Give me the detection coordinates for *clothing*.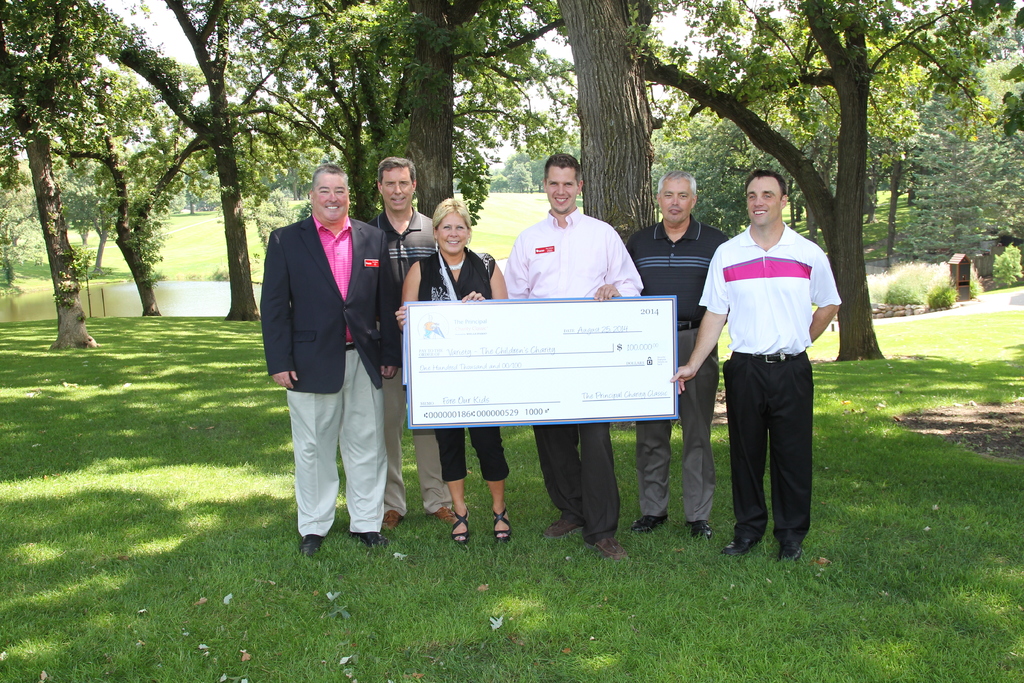
515, 213, 650, 533.
